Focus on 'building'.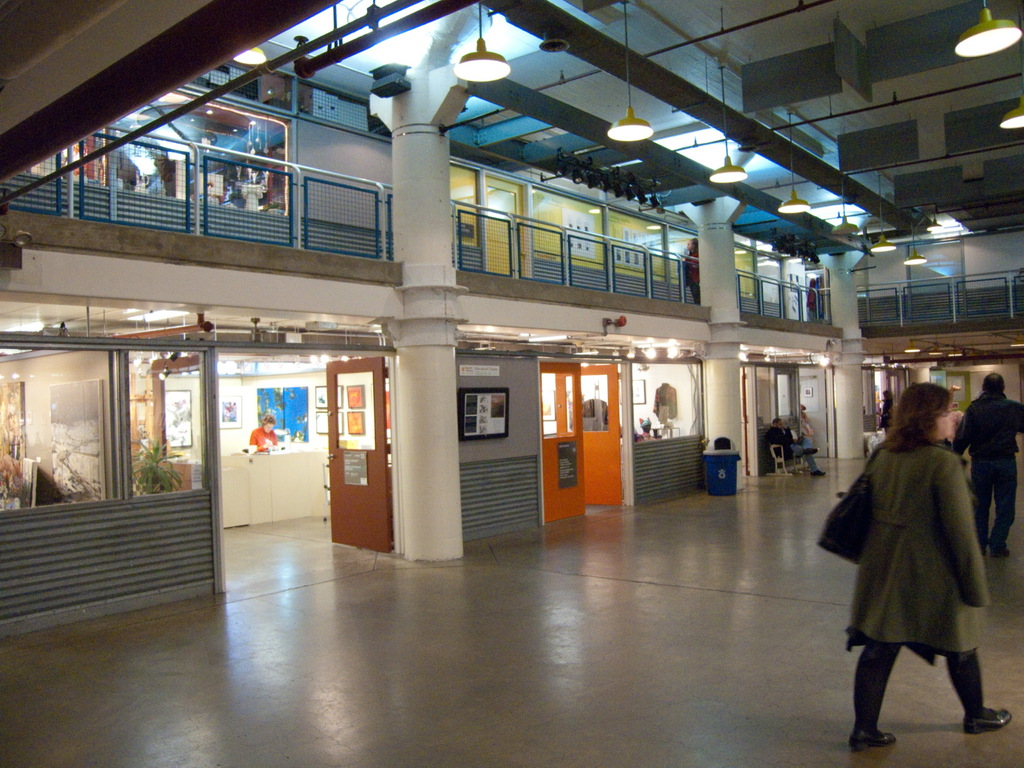
Focused at BBox(0, 2, 1023, 767).
